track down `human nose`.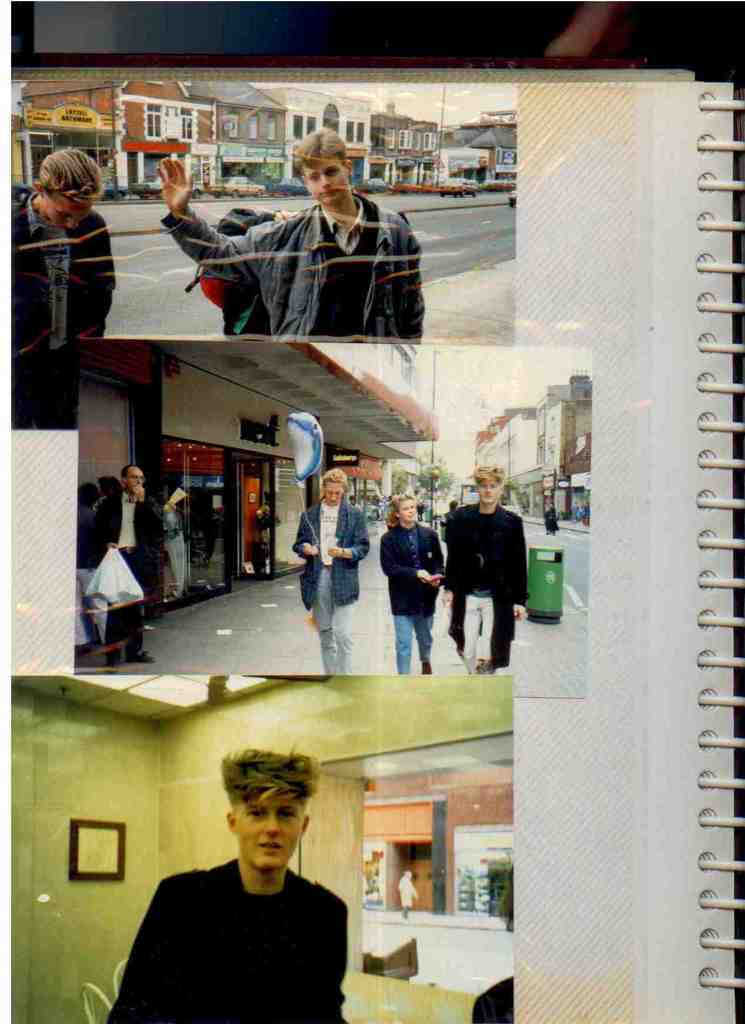
Tracked to rect(330, 493, 337, 500).
